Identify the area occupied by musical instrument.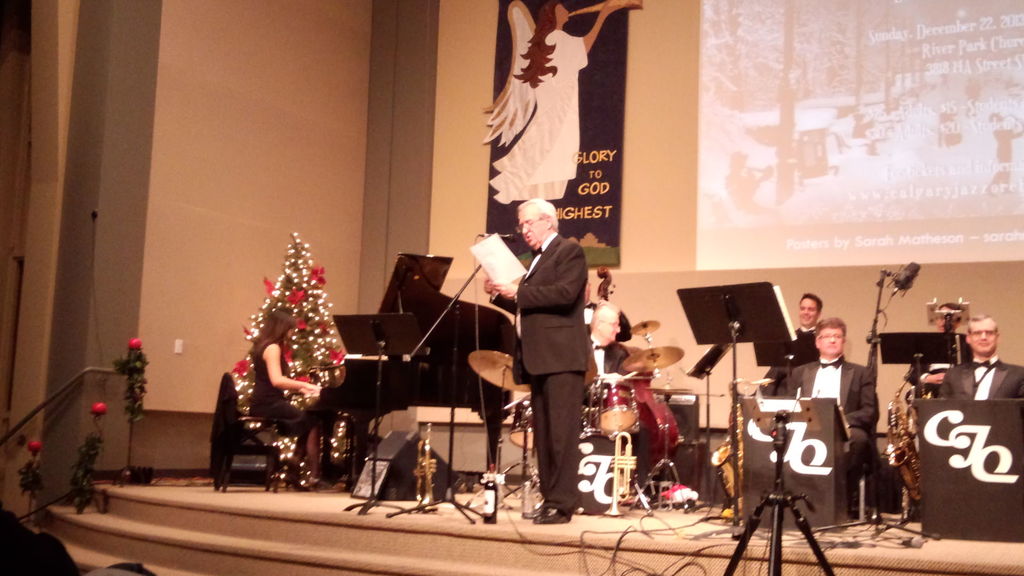
Area: region(705, 374, 769, 519).
